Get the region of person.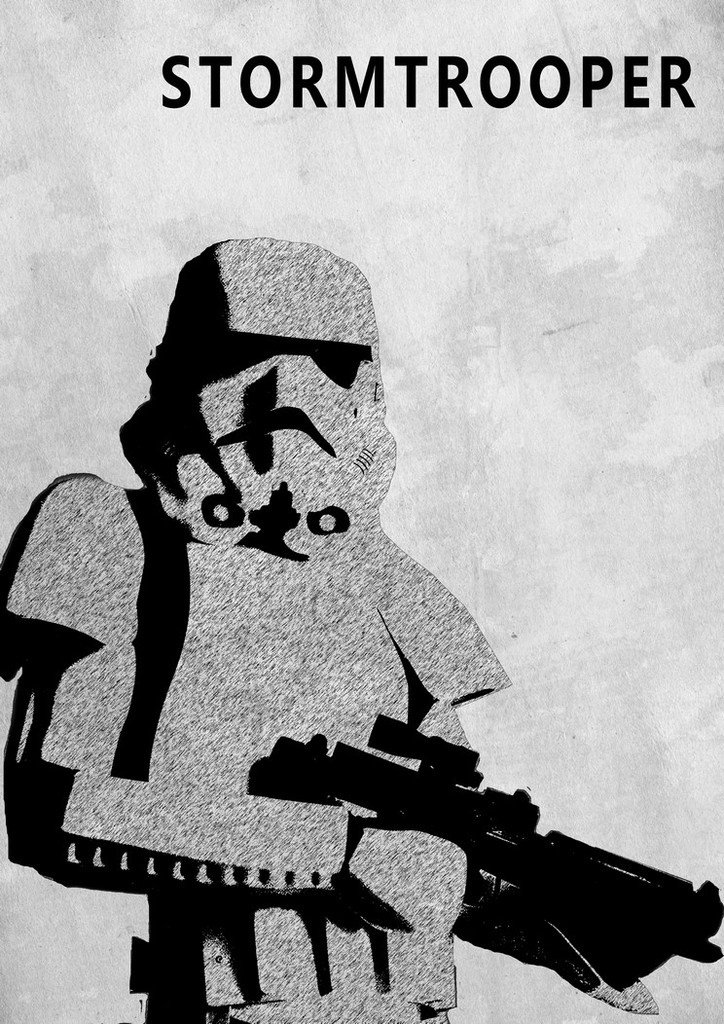
<bbox>59, 238, 624, 1023</bbox>.
